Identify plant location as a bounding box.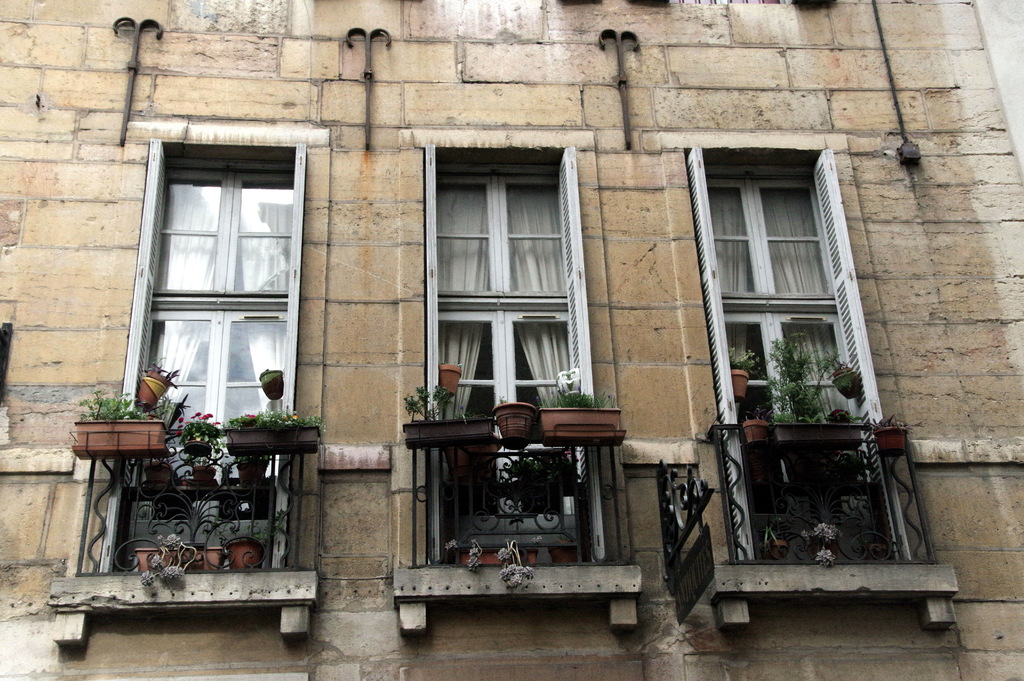
[774, 340, 833, 423].
